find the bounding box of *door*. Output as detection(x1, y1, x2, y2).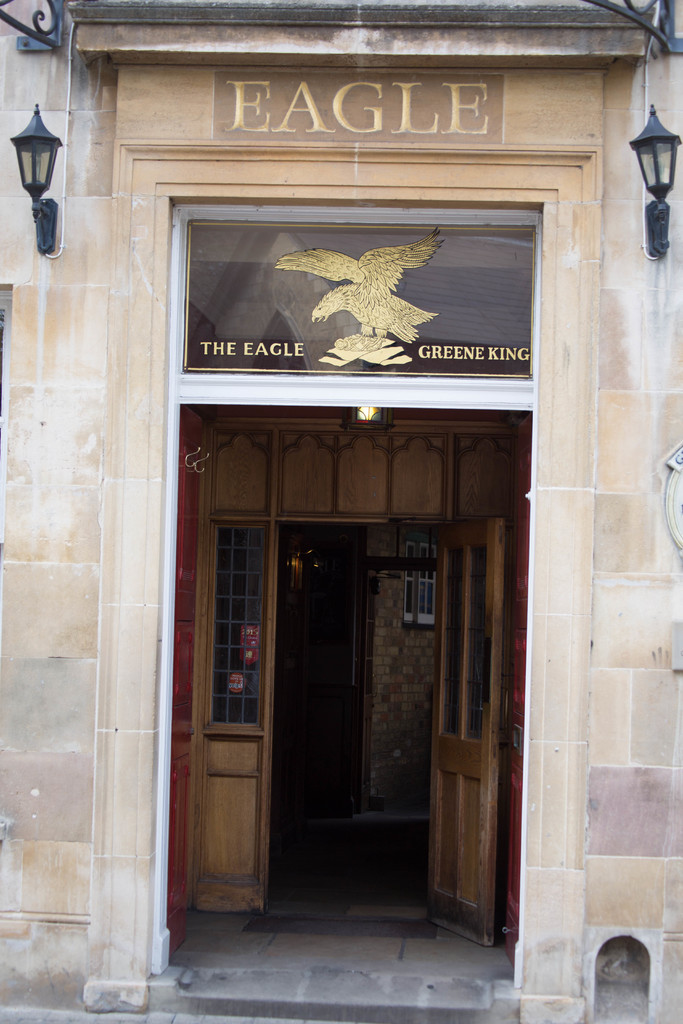
detection(167, 235, 526, 931).
